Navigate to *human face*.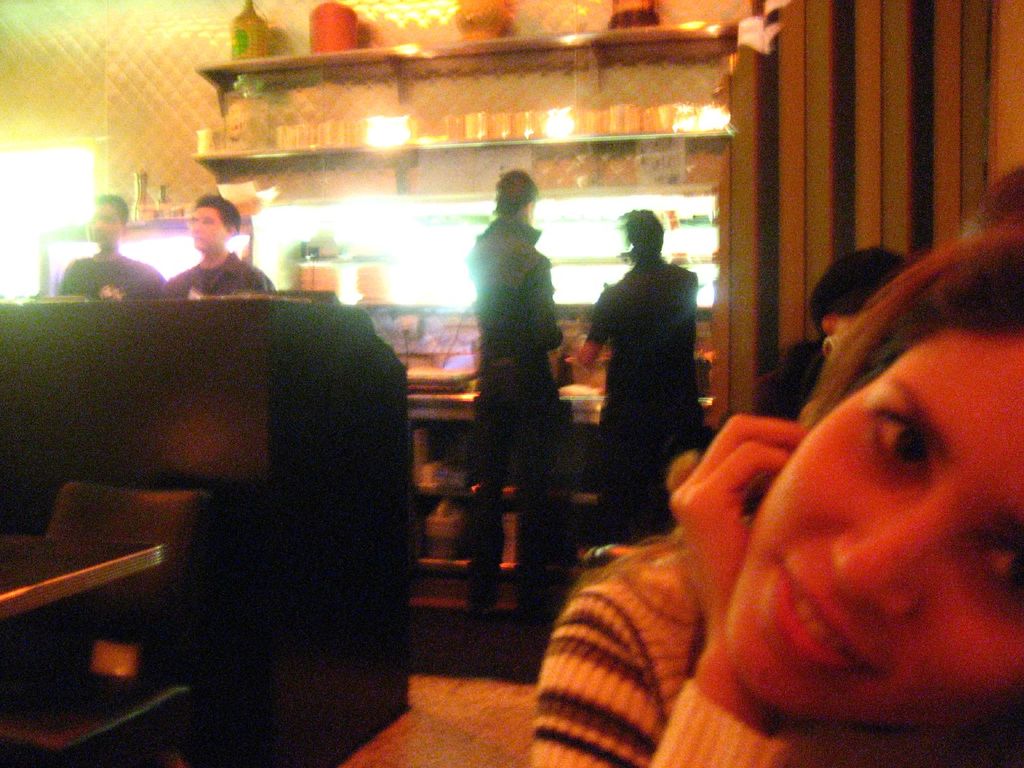
Navigation target: crop(92, 202, 122, 254).
